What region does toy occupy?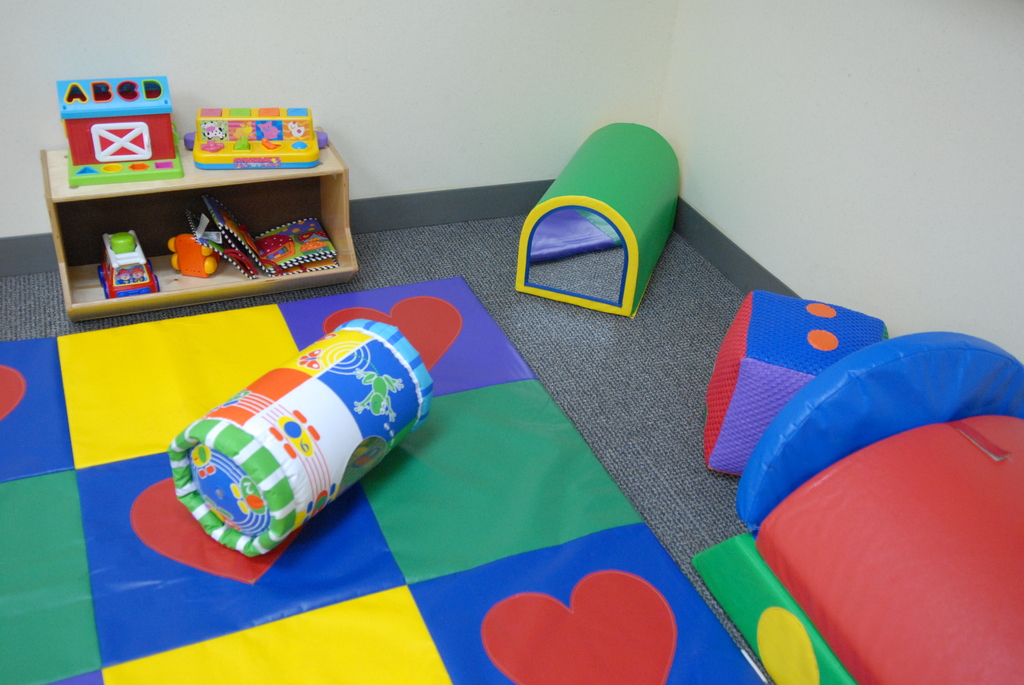
169, 236, 219, 280.
